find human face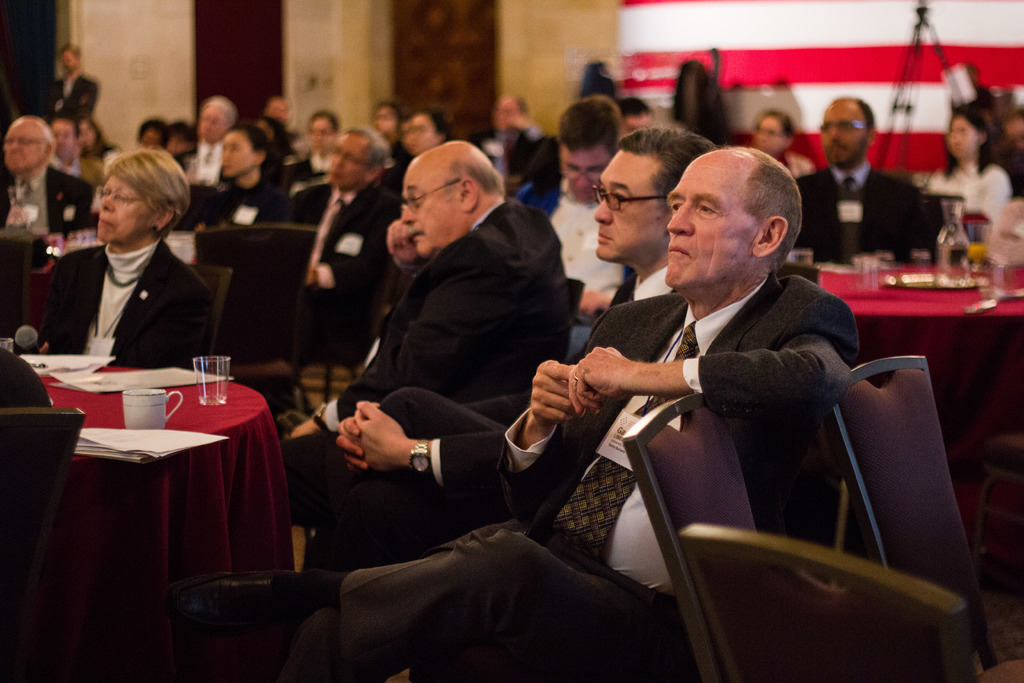
<bbox>328, 133, 367, 190</bbox>
